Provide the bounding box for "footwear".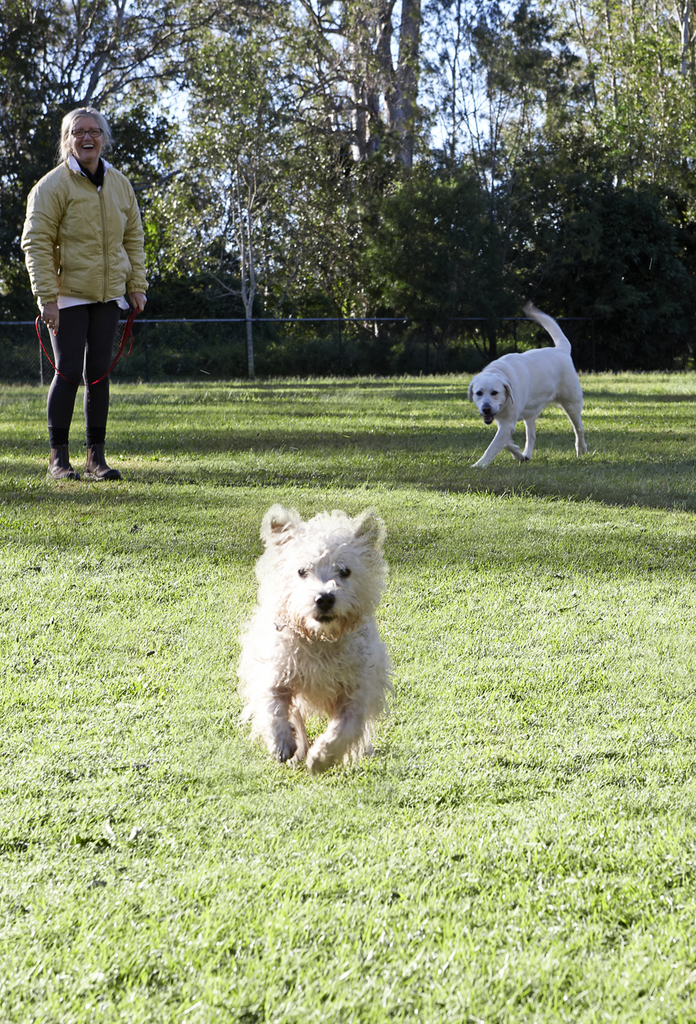
<region>82, 449, 123, 479</region>.
